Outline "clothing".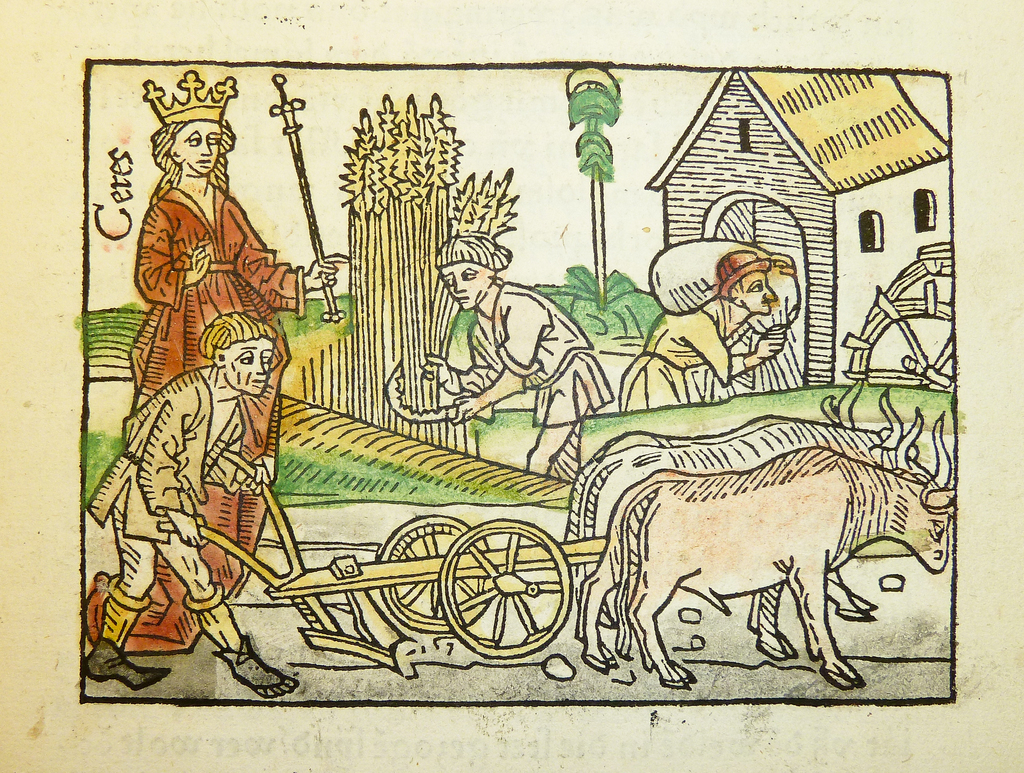
Outline: [x1=87, y1=364, x2=251, y2=551].
